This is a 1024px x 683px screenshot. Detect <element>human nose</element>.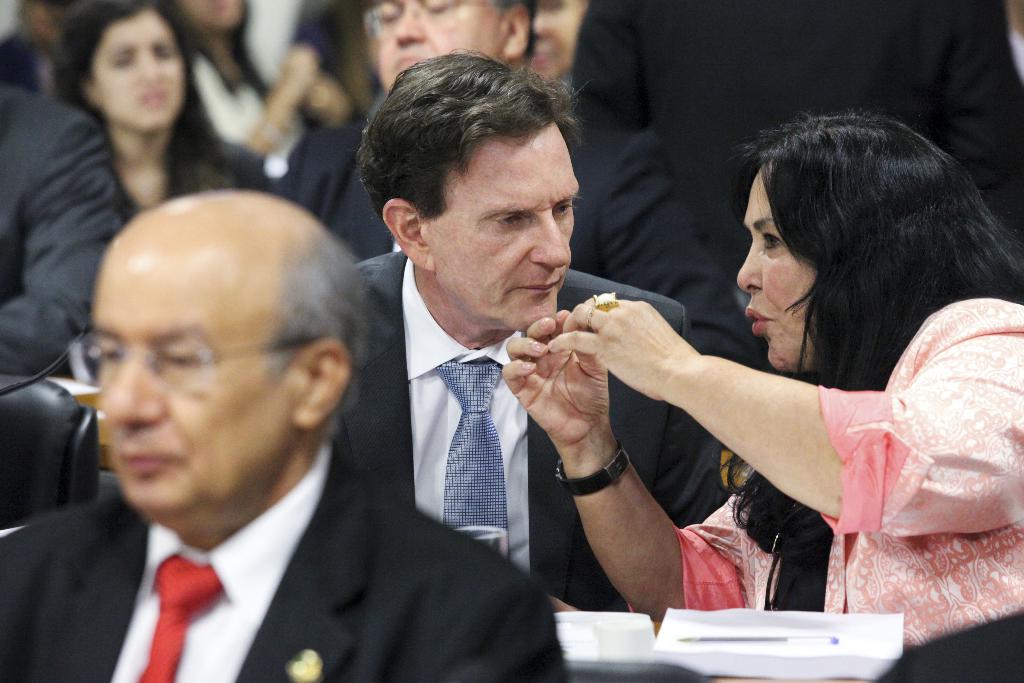
crop(525, 210, 572, 273).
